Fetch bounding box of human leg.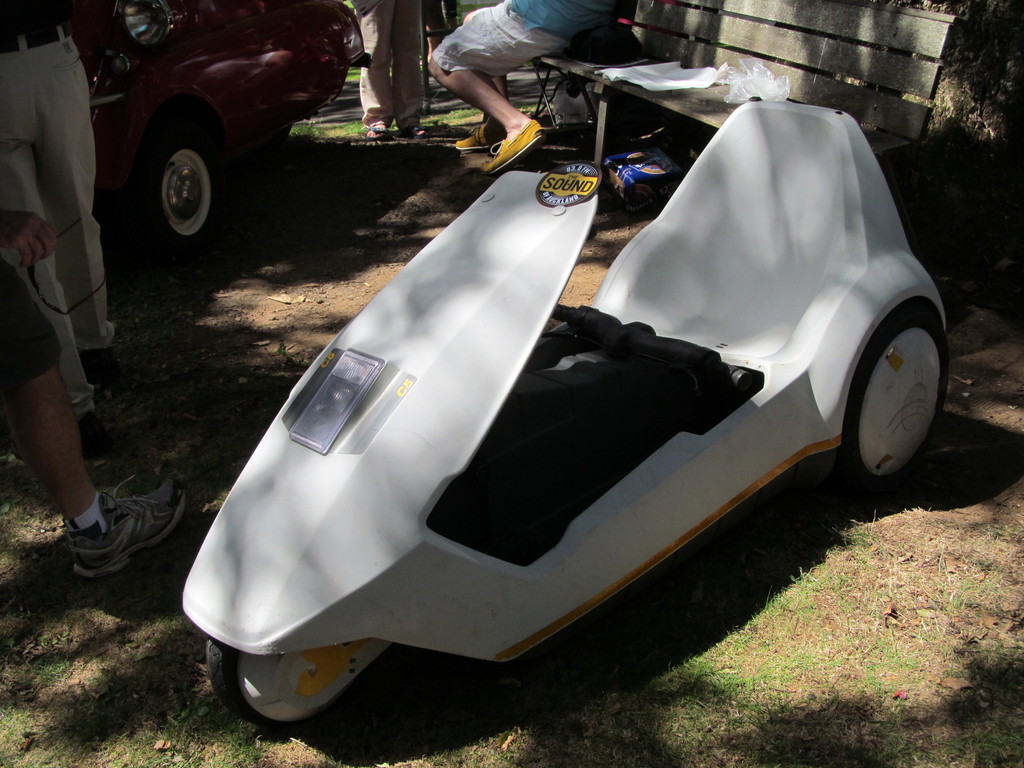
Bbox: (x1=422, y1=0, x2=576, y2=172).
